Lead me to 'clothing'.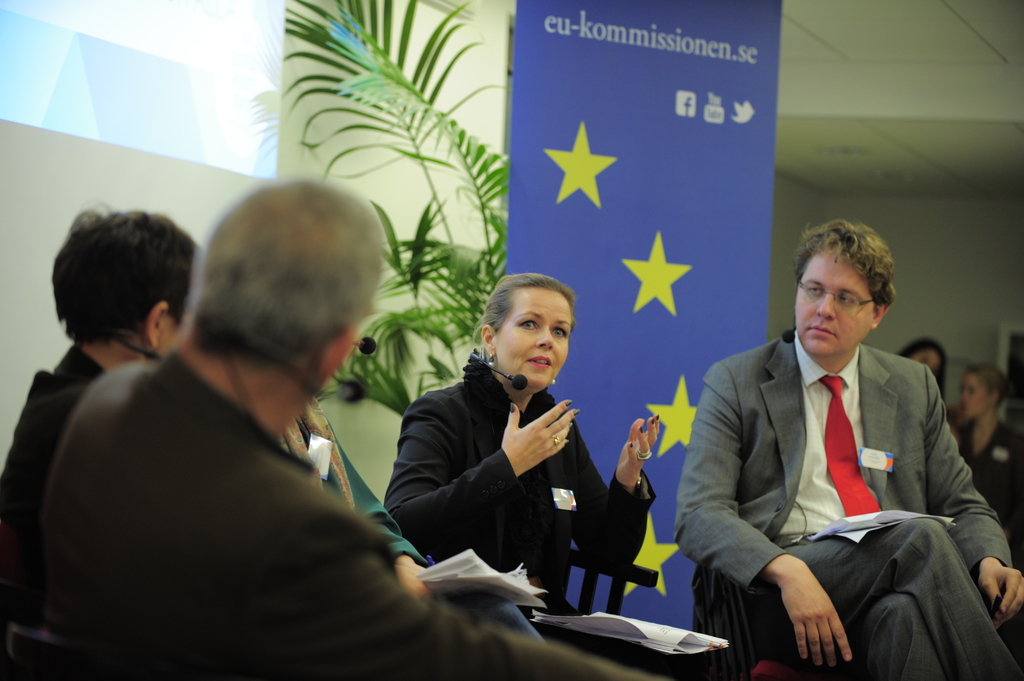
Lead to 36 351 651 680.
